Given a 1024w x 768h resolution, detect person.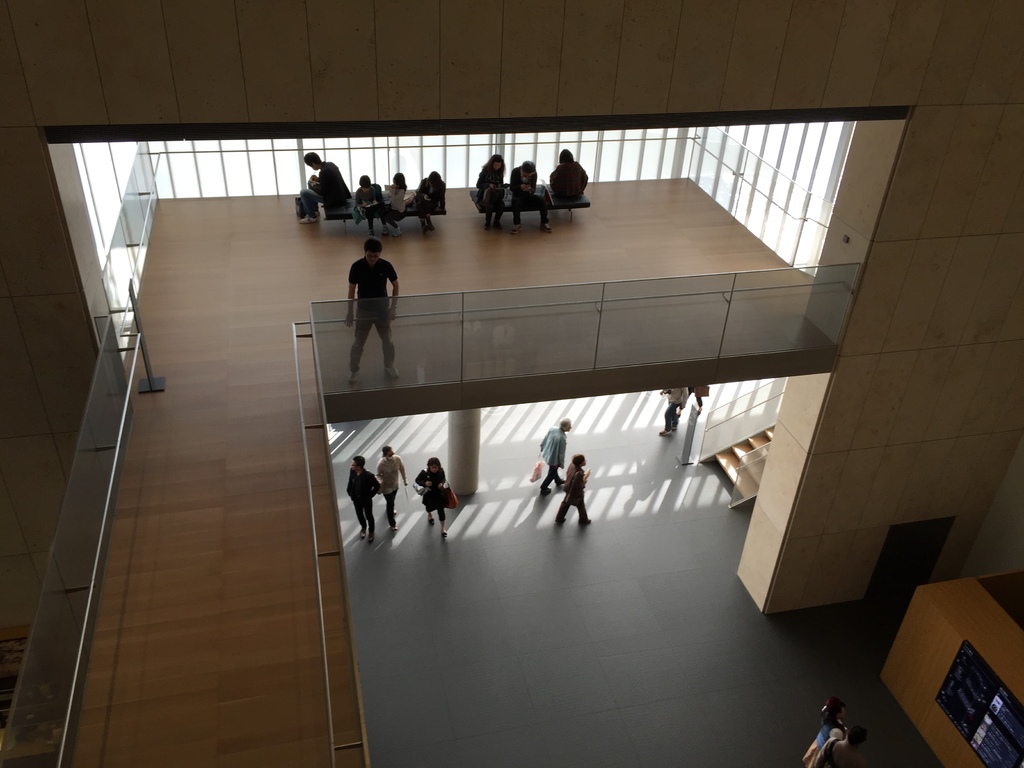
{"left": 346, "top": 456, "right": 378, "bottom": 544}.
